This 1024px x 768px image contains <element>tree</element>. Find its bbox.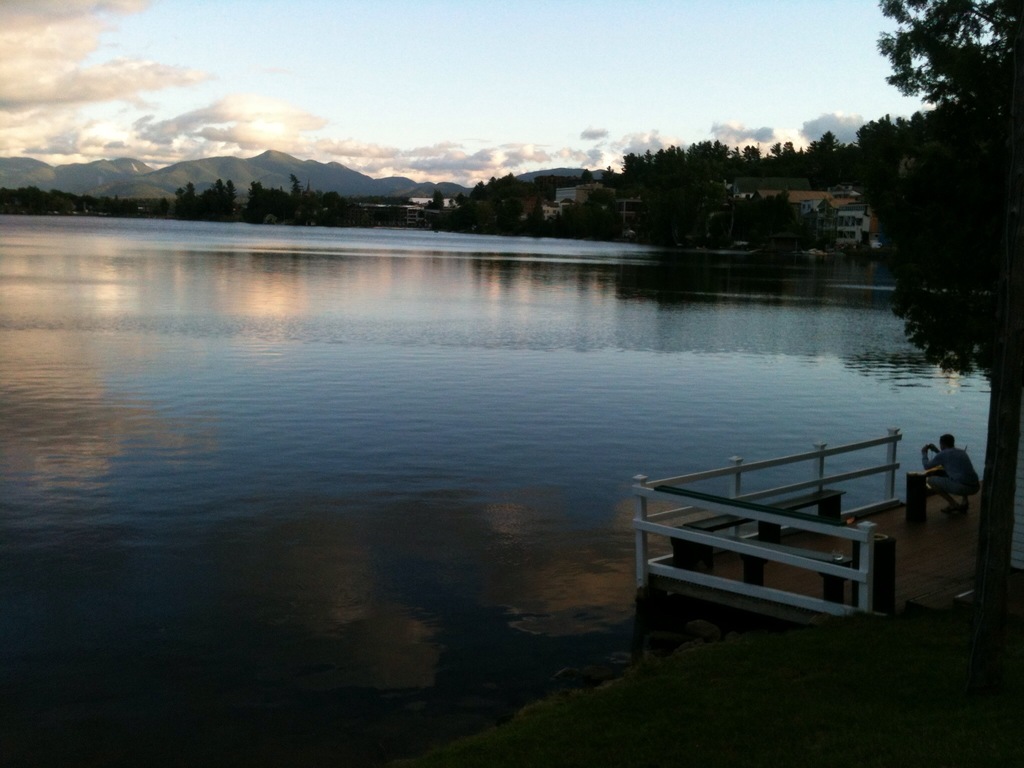
locate(845, 0, 1023, 609).
